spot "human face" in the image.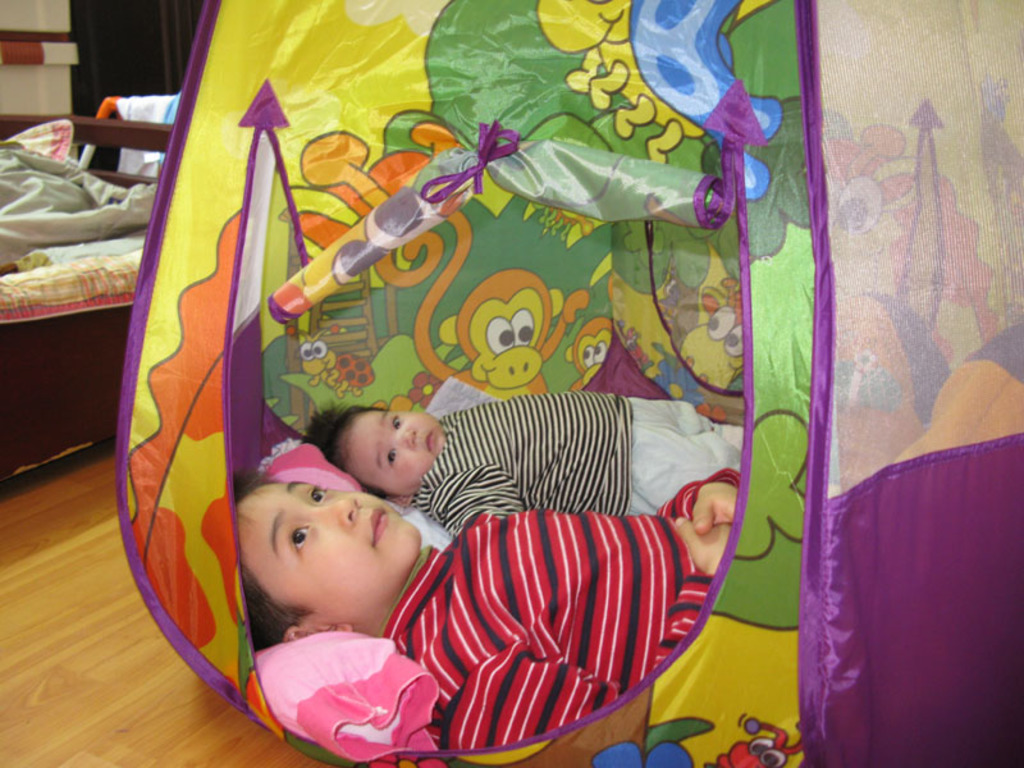
"human face" found at box(344, 407, 439, 494).
